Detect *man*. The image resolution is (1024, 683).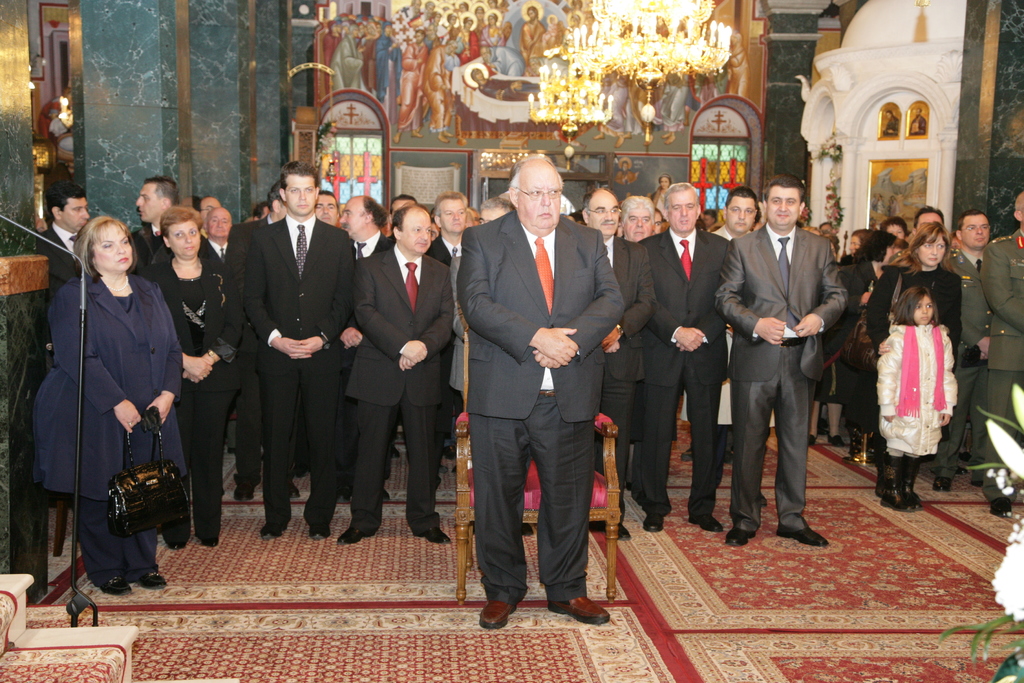
(x1=337, y1=198, x2=403, y2=500).
